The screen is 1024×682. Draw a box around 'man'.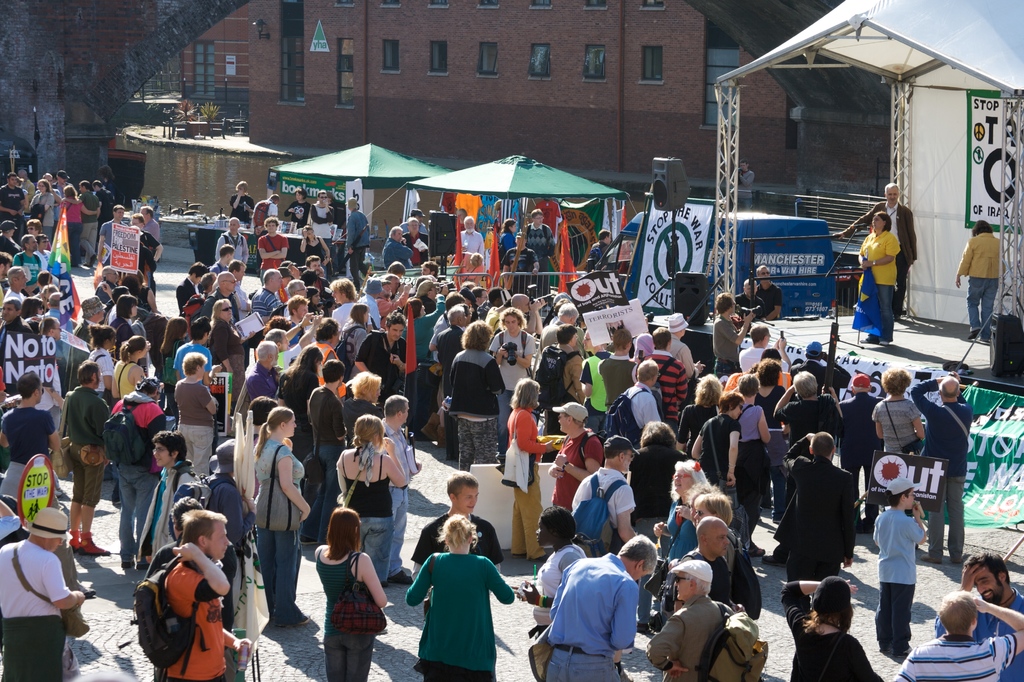
bbox=[663, 311, 707, 387].
